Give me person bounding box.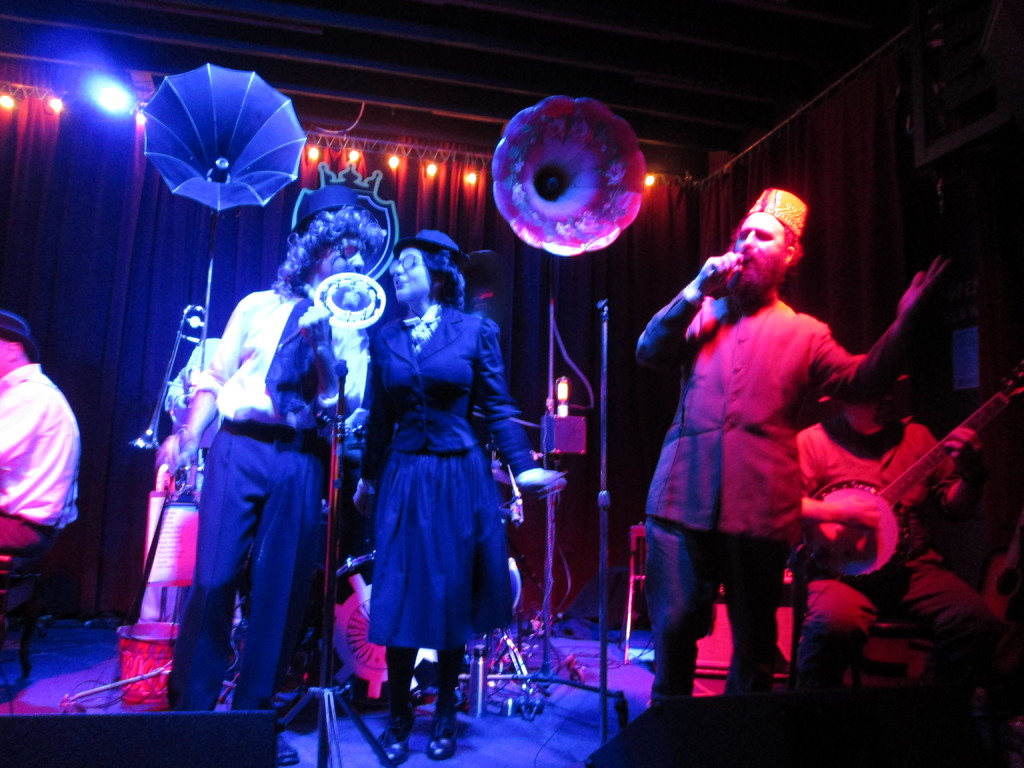
bbox=(0, 314, 84, 552).
